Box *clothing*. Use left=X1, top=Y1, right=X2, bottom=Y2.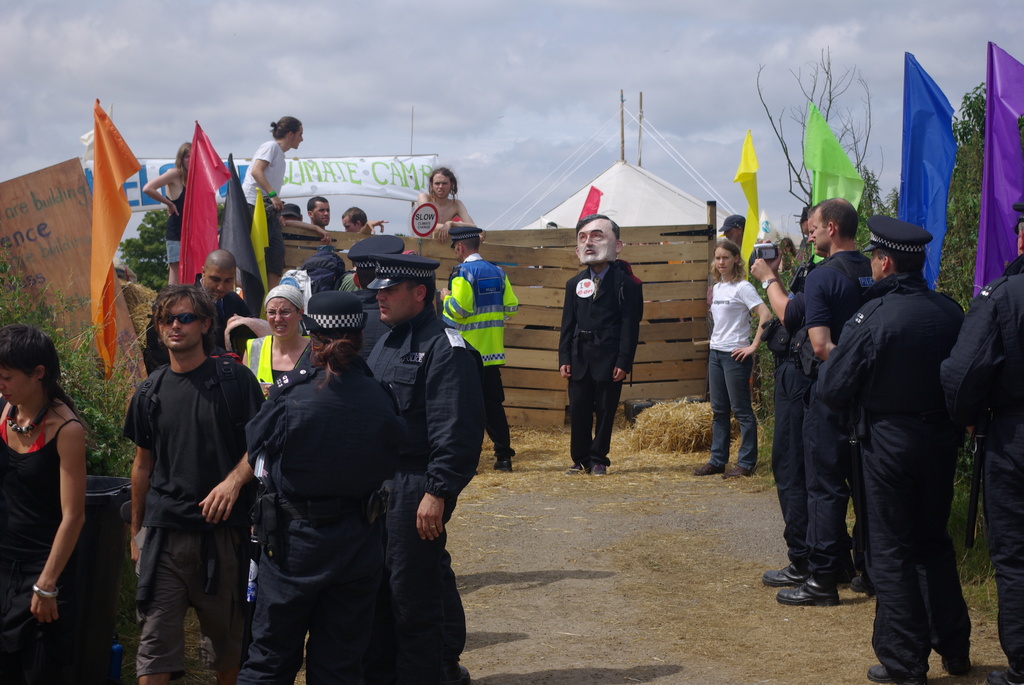
left=336, top=269, right=366, bottom=295.
